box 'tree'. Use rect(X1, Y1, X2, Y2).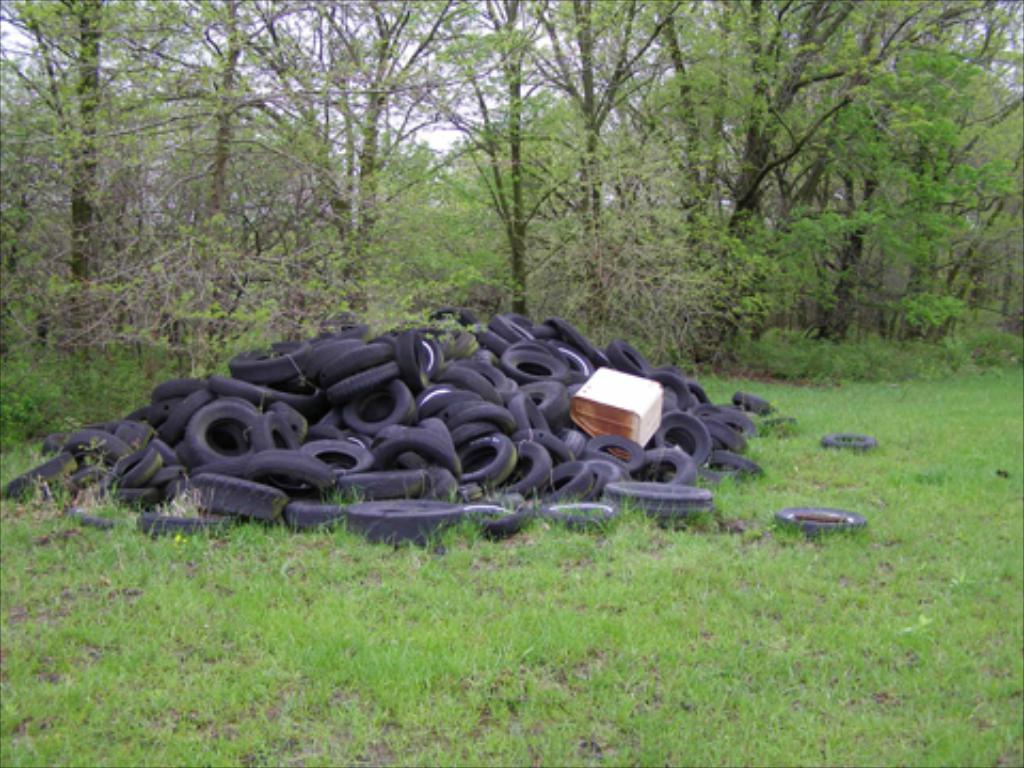
rect(382, 0, 653, 326).
